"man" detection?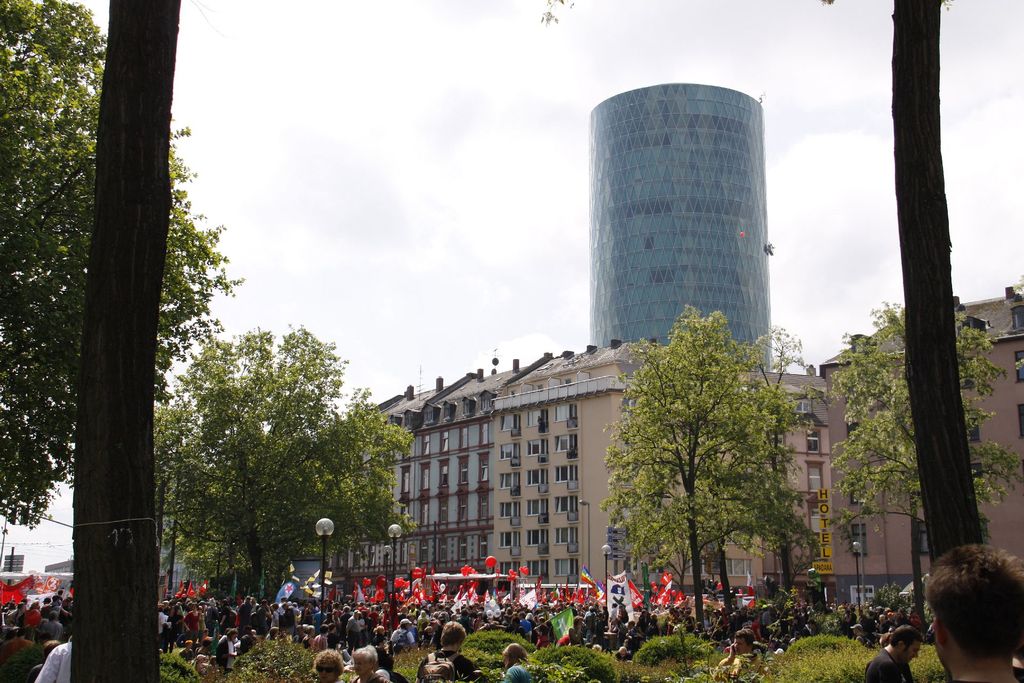
x1=712, y1=630, x2=785, y2=682
